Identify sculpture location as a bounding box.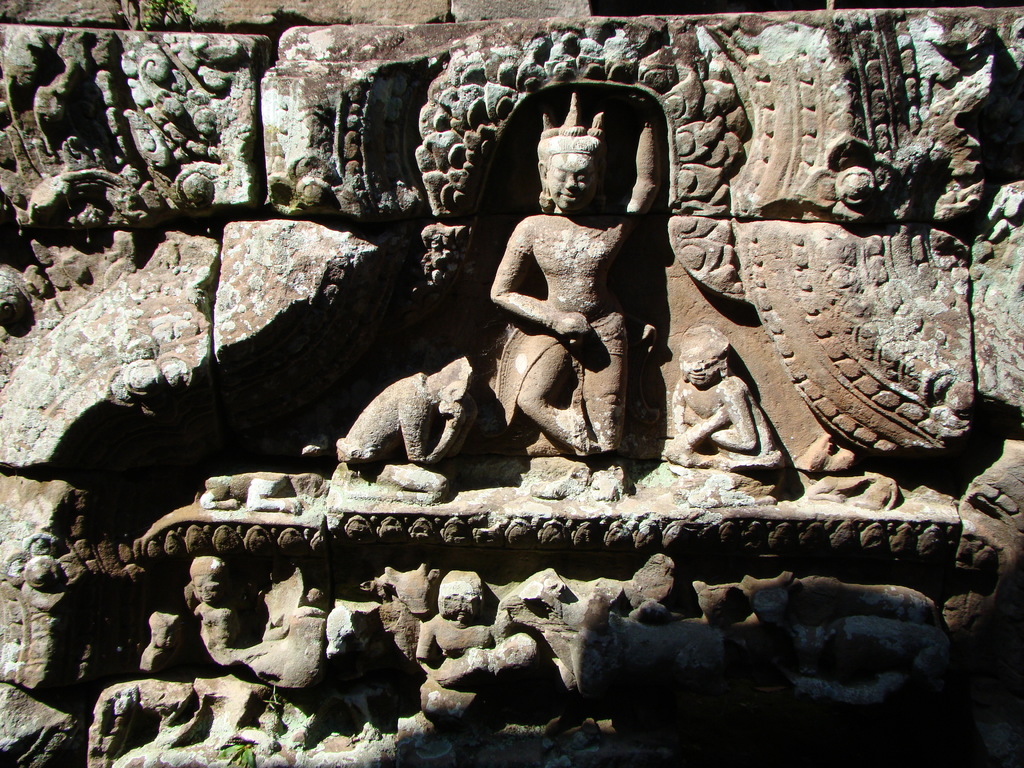
pyautogui.locateOnScreen(484, 89, 659, 454).
